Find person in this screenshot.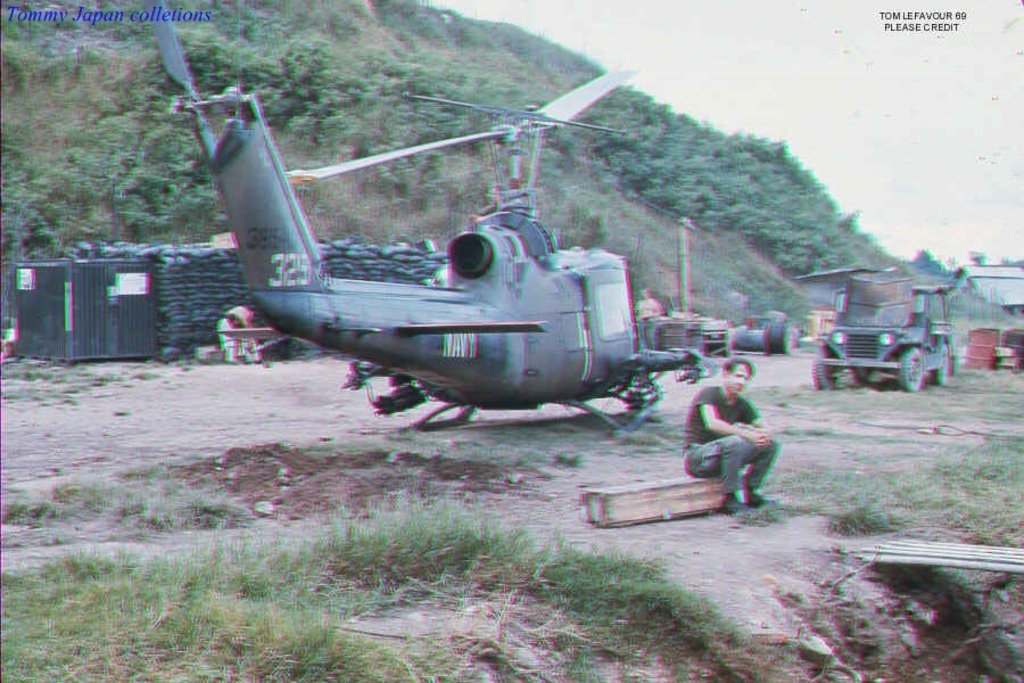
The bounding box for person is bbox=(693, 355, 783, 522).
